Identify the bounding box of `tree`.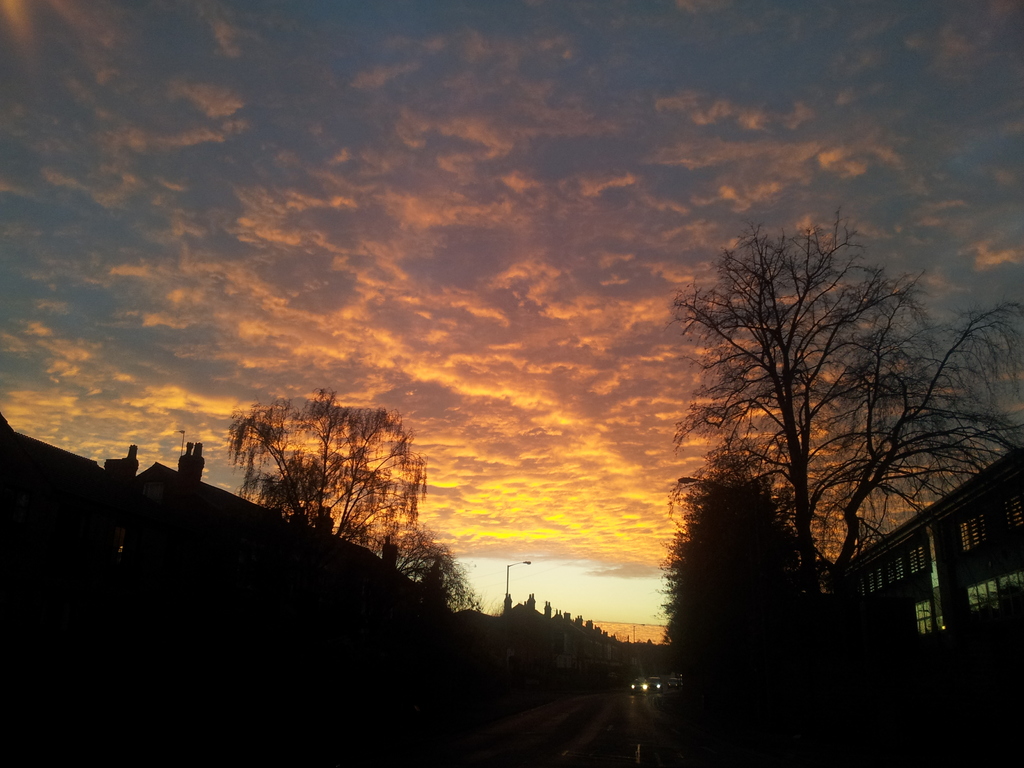
{"x1": 662, "y1": 447, "x2": 806, "y2": 728}.
